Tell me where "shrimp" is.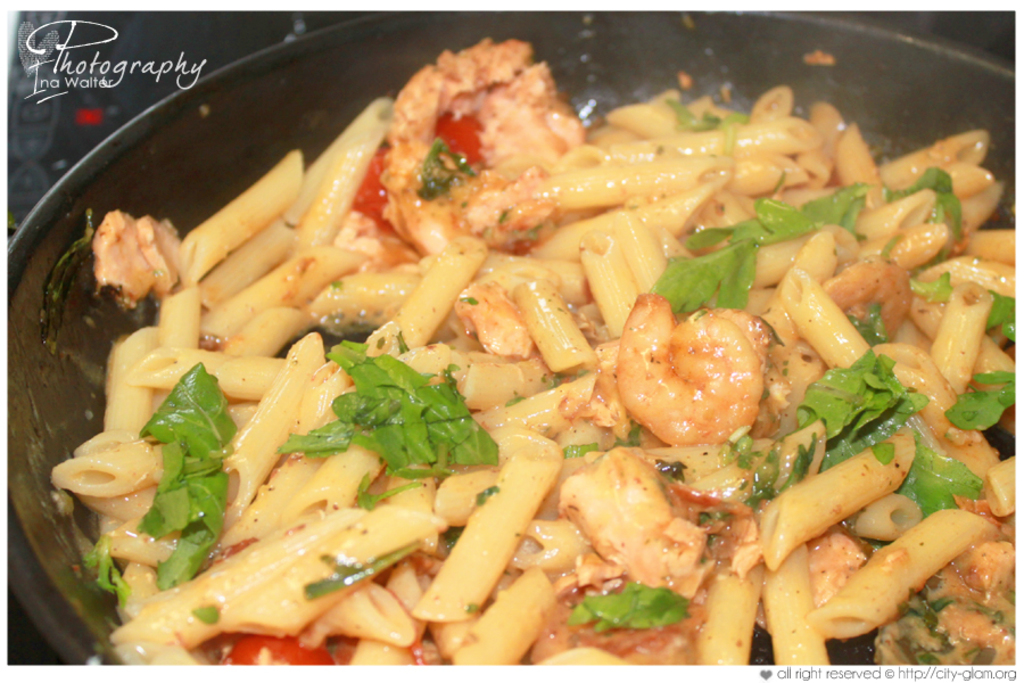
"shrimp" is at <region>818, 257, 914, 338</region>.
